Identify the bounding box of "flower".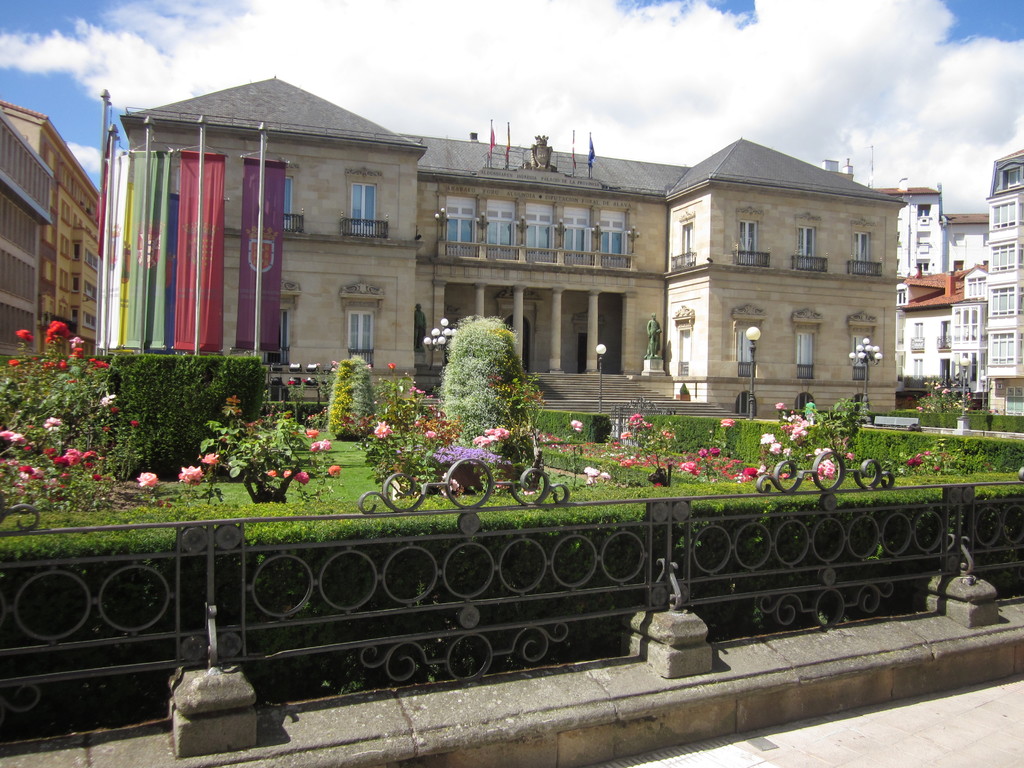
detection(266, 468, 277, 477).
